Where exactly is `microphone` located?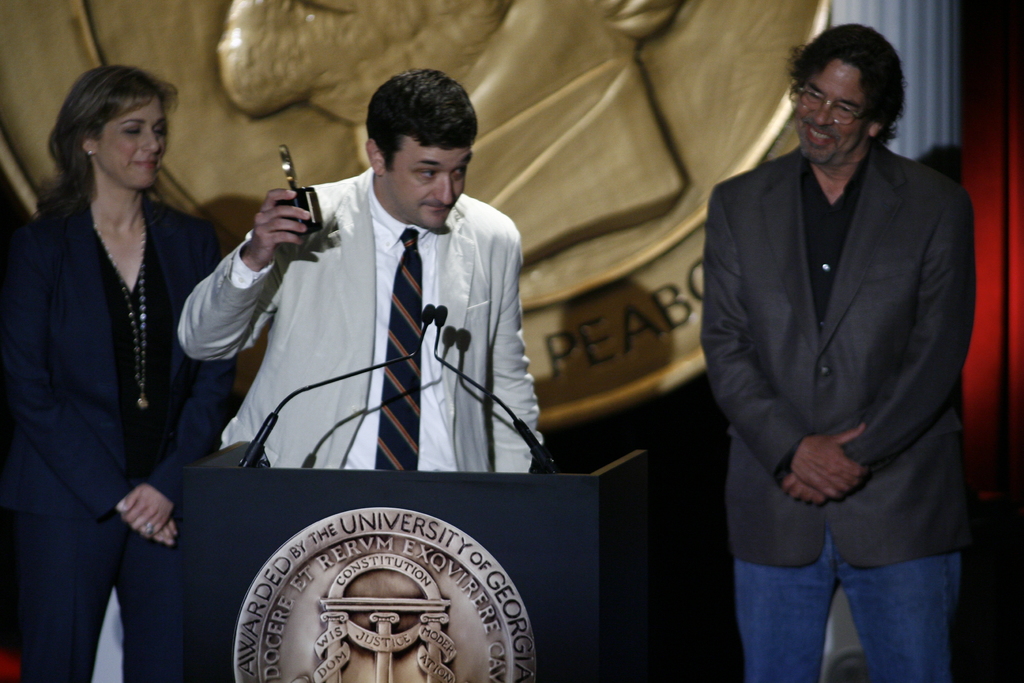
Its bounding box is (left=435, top=304, right=446, bottom=325).
